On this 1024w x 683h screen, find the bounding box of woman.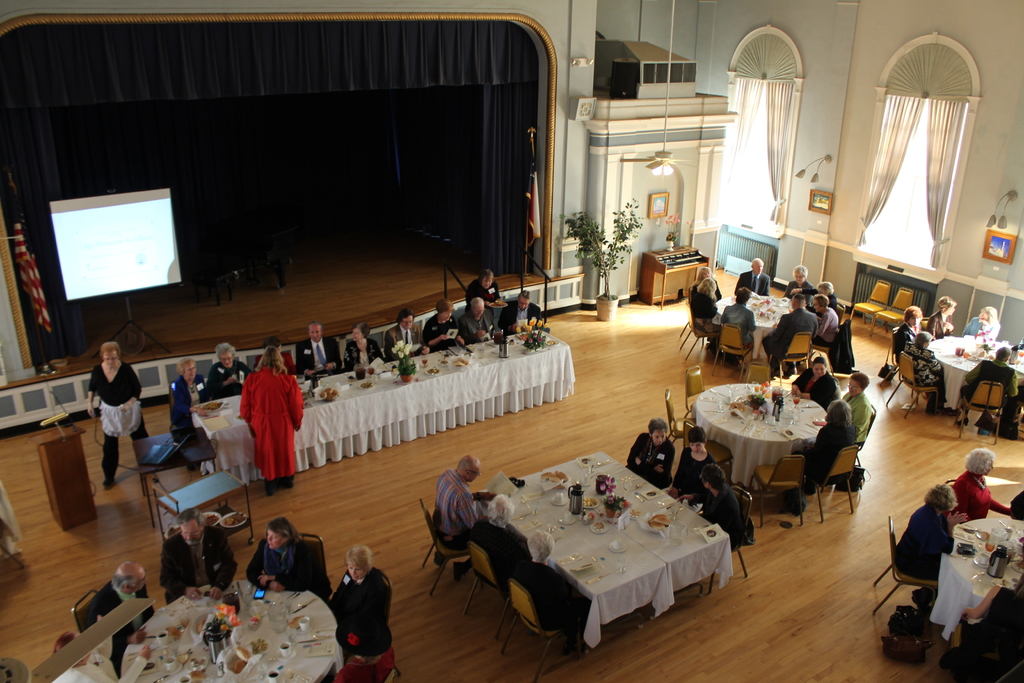
Bounding box: Rect(692, 262, 721, 300).
